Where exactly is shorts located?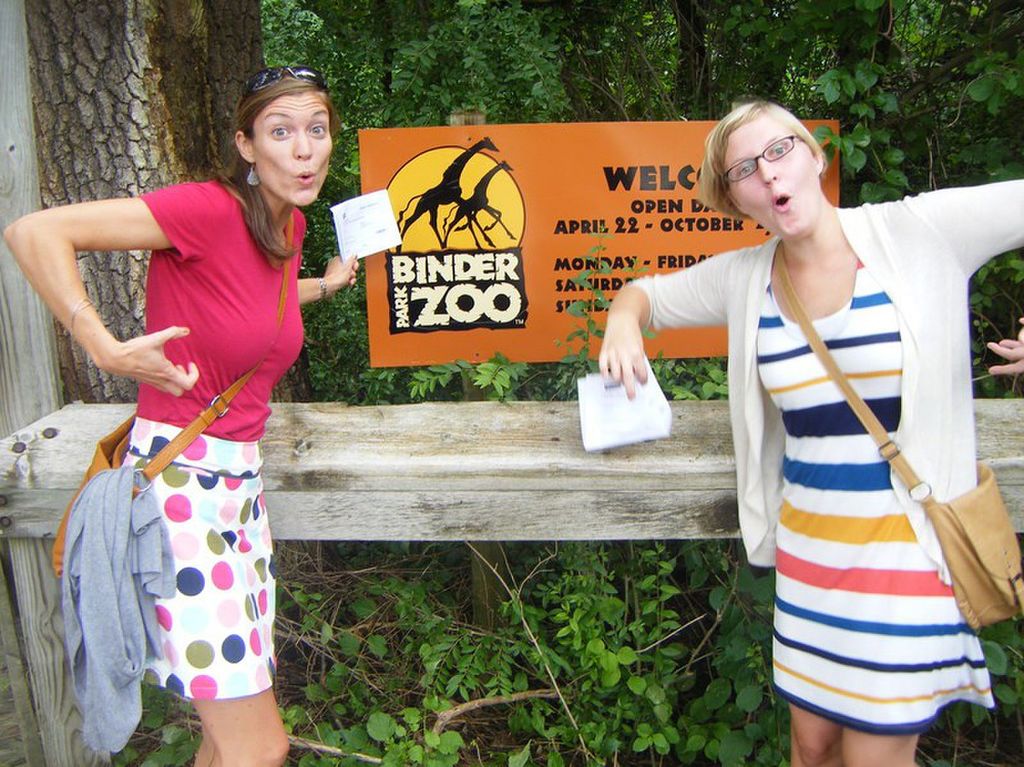
Its bounding box is 111,422,275,702.
